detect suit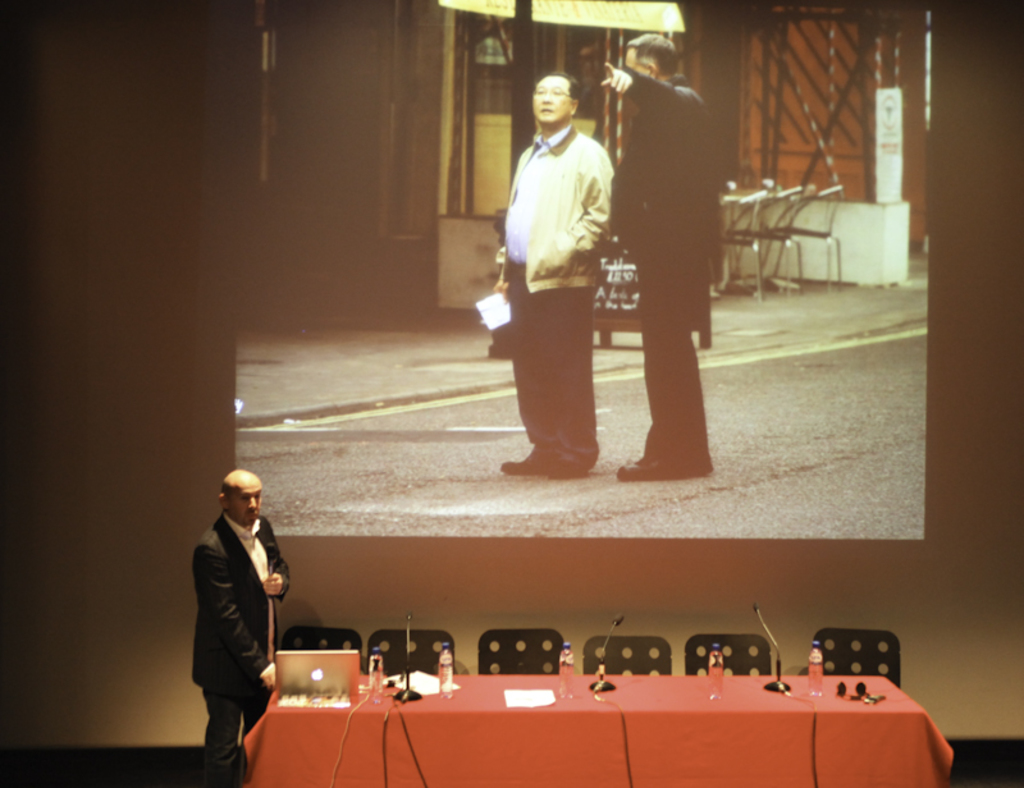
region(607, 69, 728, 462)
